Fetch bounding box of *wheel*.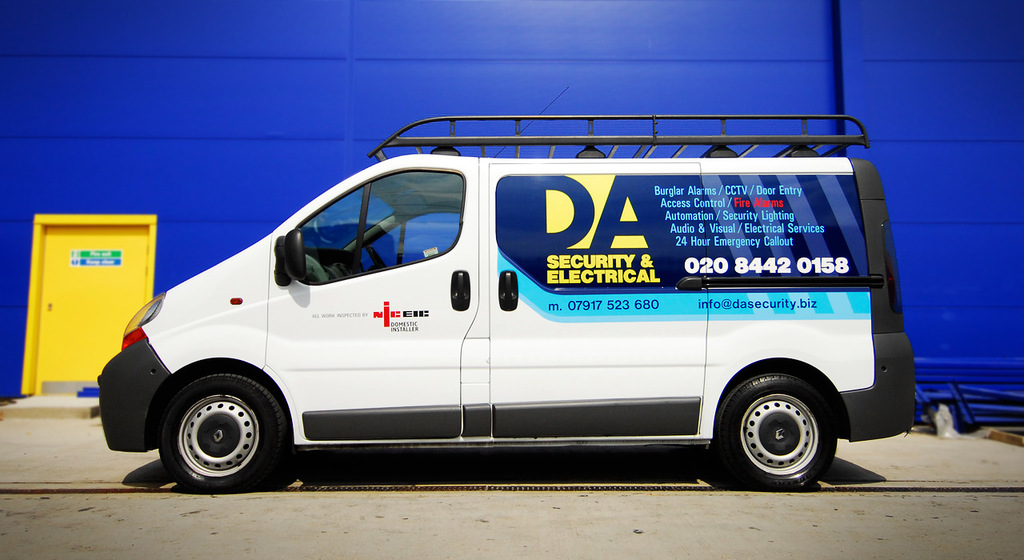
Bbox: (x1=714, y1=370, x2=838, y2=490).
